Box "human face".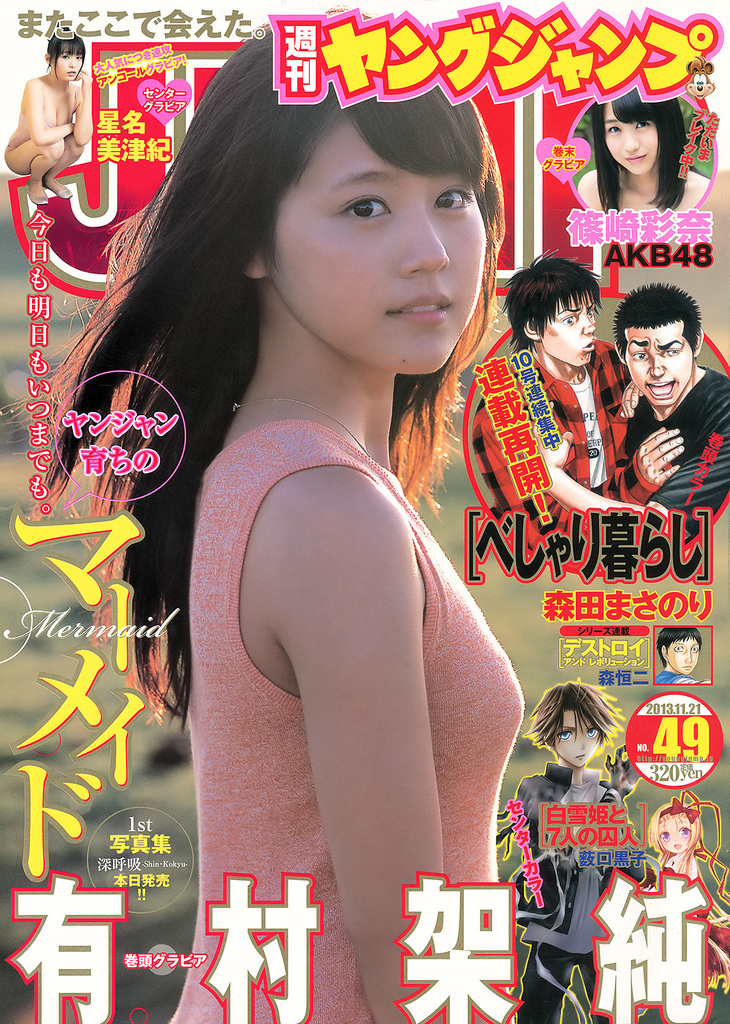
Rect(51, 49, 81, 73).
